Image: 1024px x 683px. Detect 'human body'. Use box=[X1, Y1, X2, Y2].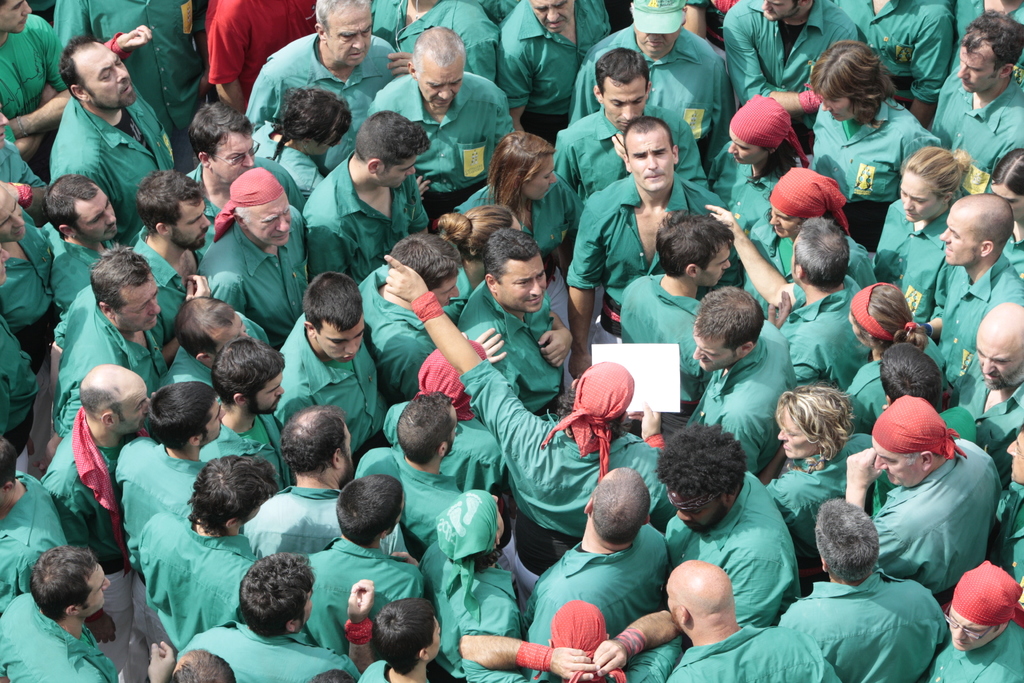
box=[5, 255, 43, 460].
